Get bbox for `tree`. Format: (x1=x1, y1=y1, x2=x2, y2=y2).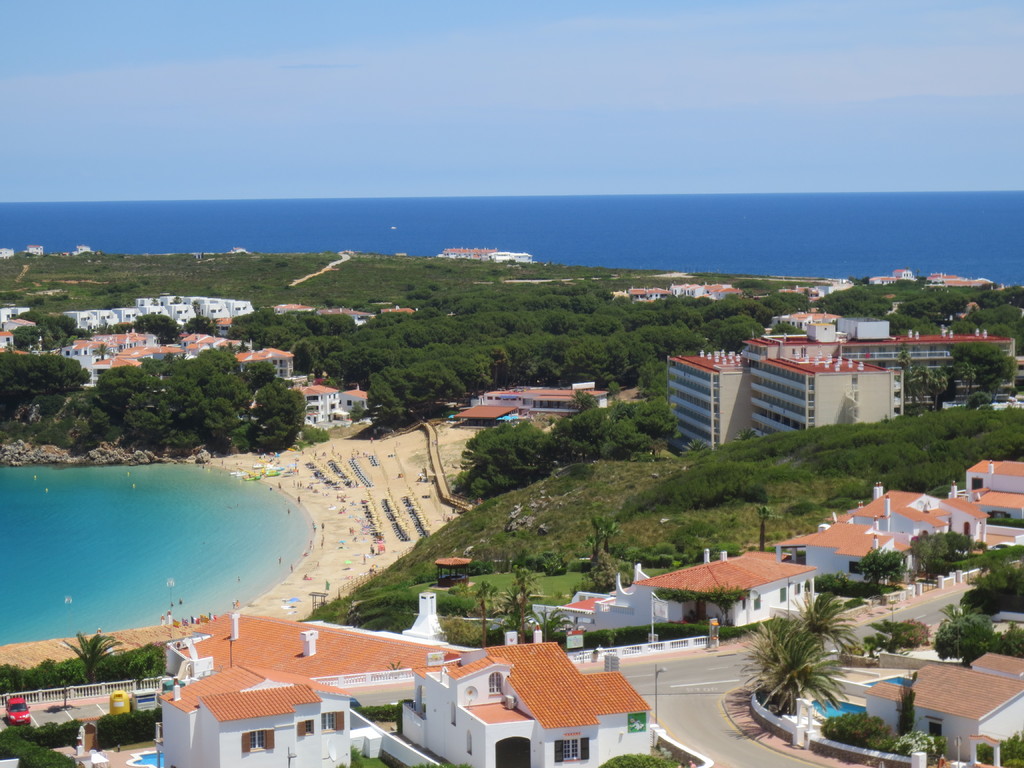
(x1=735, y1=589, x2=861, y2=715).
